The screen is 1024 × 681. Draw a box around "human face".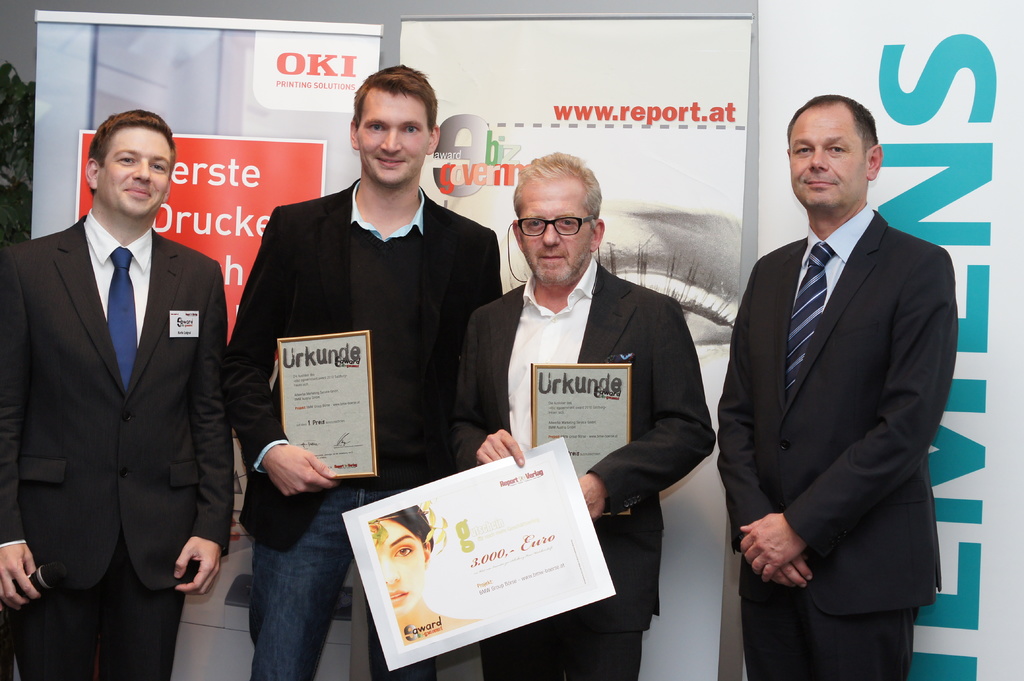
x1=519 y1=186 x2=591 y2=285.
